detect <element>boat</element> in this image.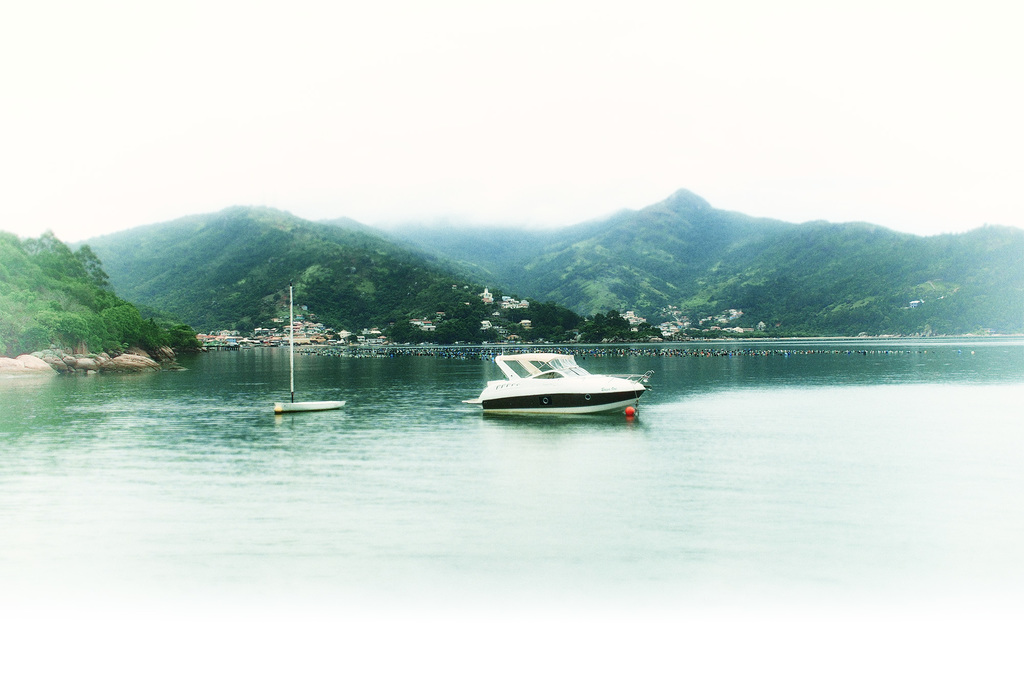
Detection: bbox(464, 348, 652, 415).
